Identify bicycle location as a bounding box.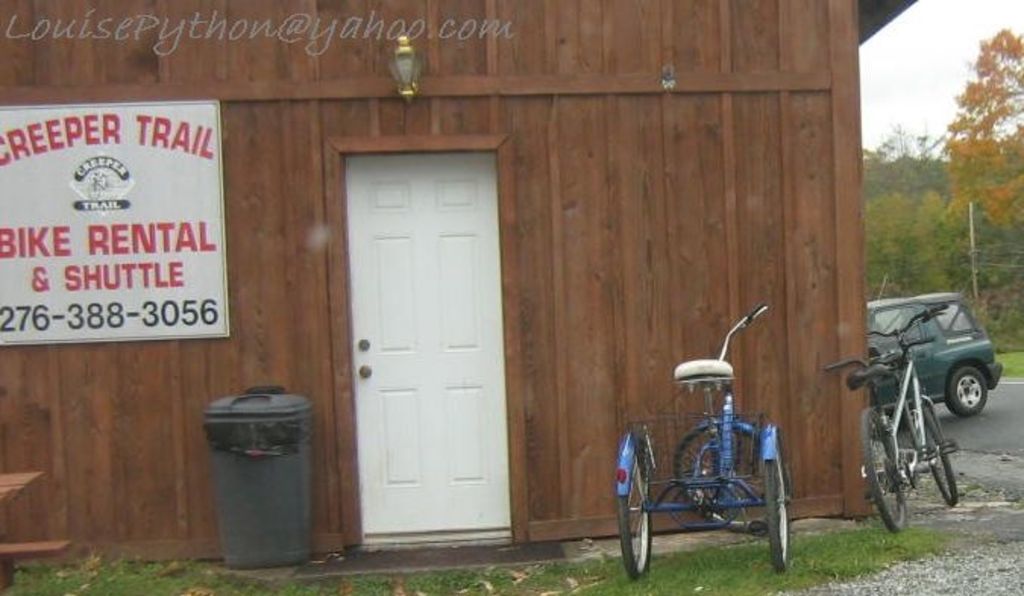
box(821, 299, 966, 535).
